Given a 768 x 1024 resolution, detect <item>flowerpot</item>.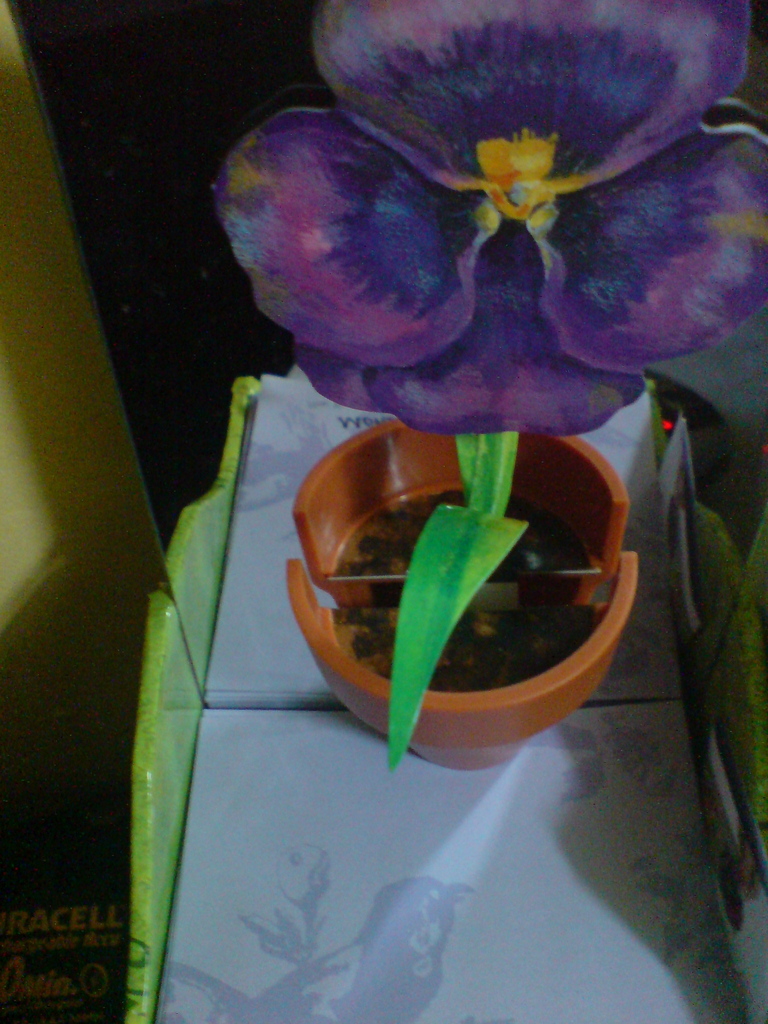
bbox=[287, 401, 647, 753].
